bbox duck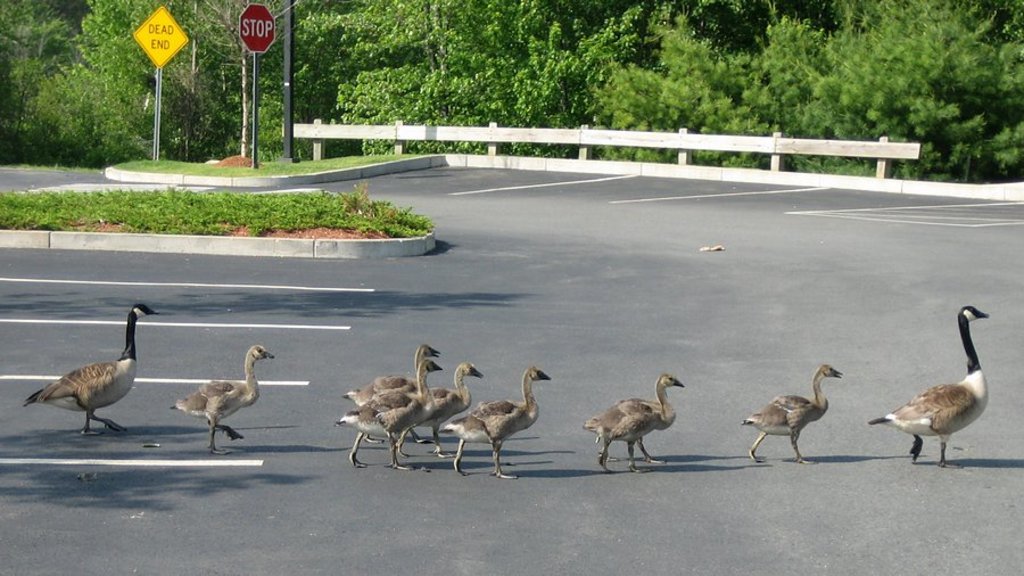
l=878, t=288, r=1006, b=462
